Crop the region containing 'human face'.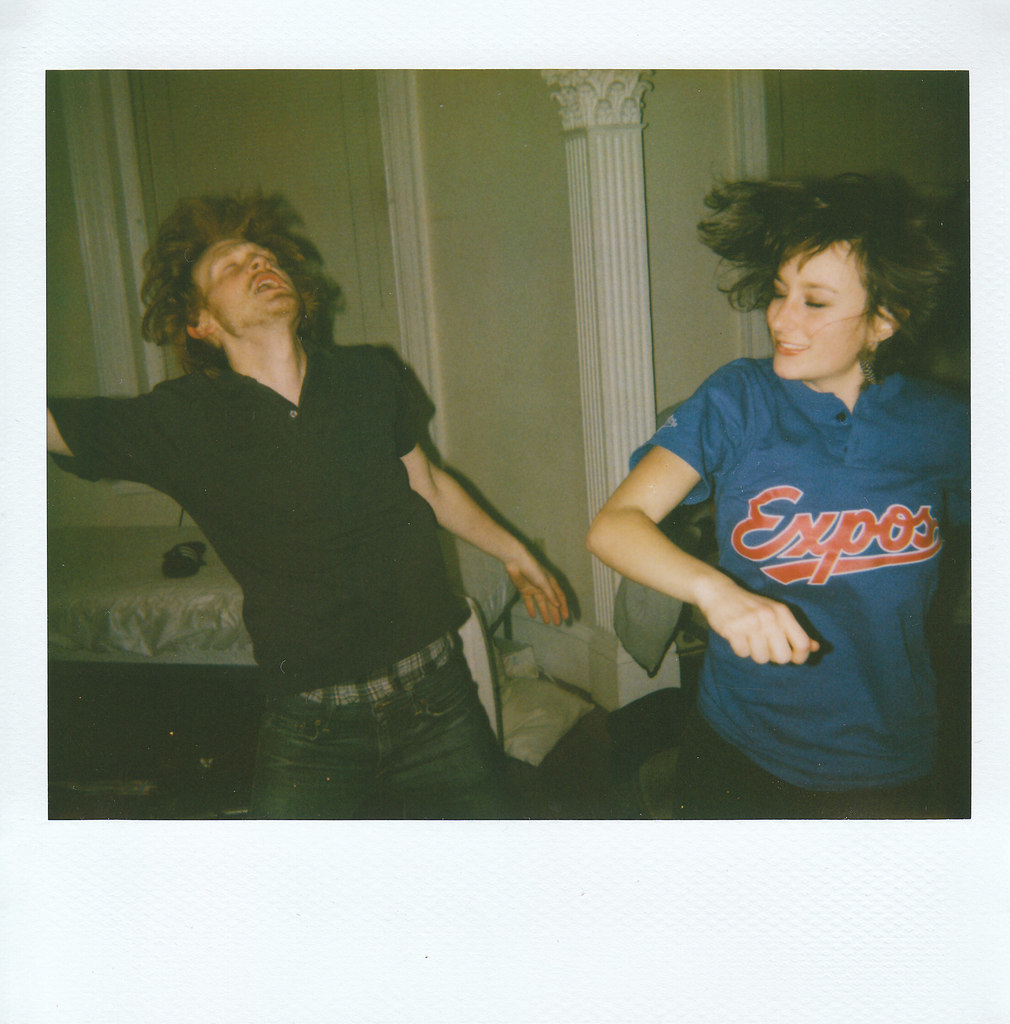
Crop region: [x1=192, y1=237, x2=304, y2=330].
